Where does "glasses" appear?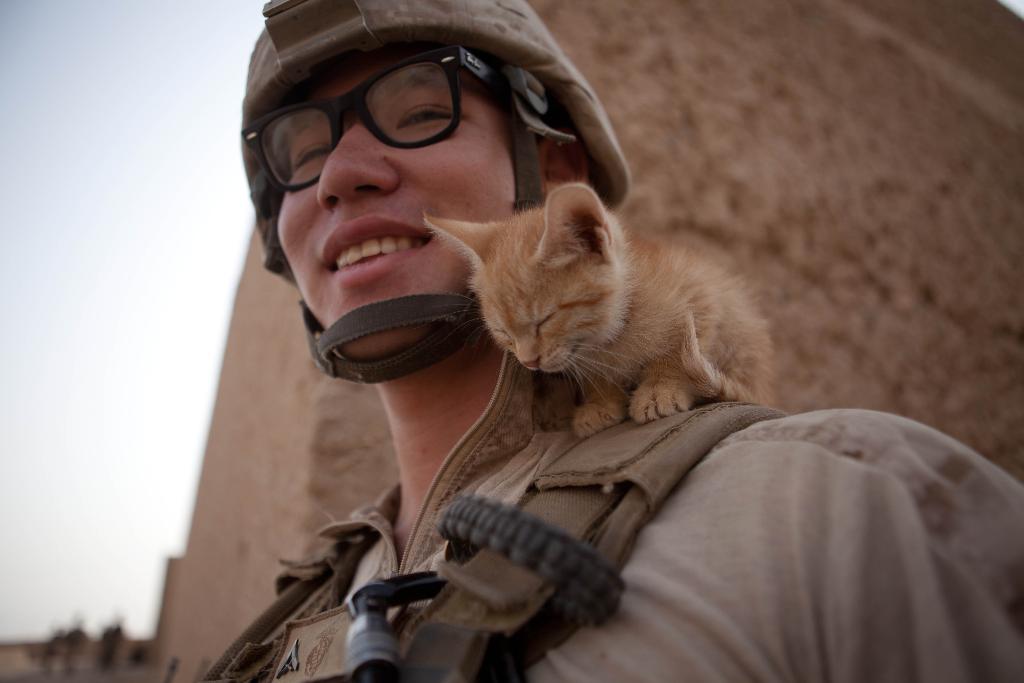
Appears at [left=246, top=38, right=502, bottom=190].
